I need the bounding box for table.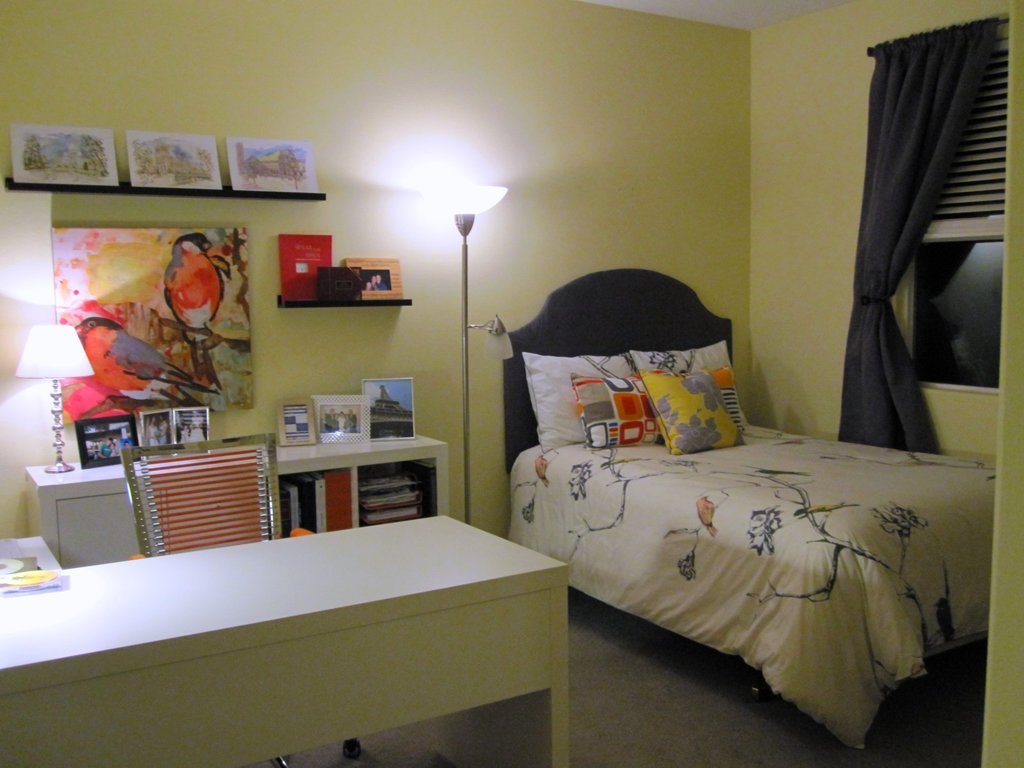
Here it is: BBox(0, 510, 576, 767).
